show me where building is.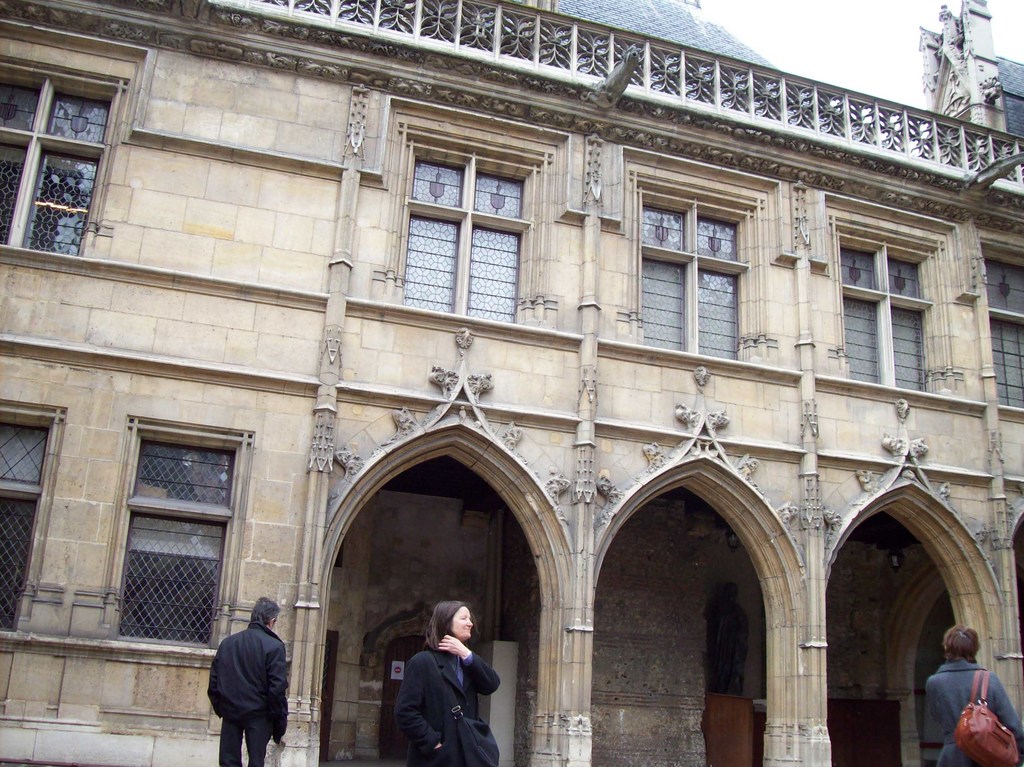
building is at {"x1": 0, "y1": 0, "x2": 1023, "y2": 766}.
